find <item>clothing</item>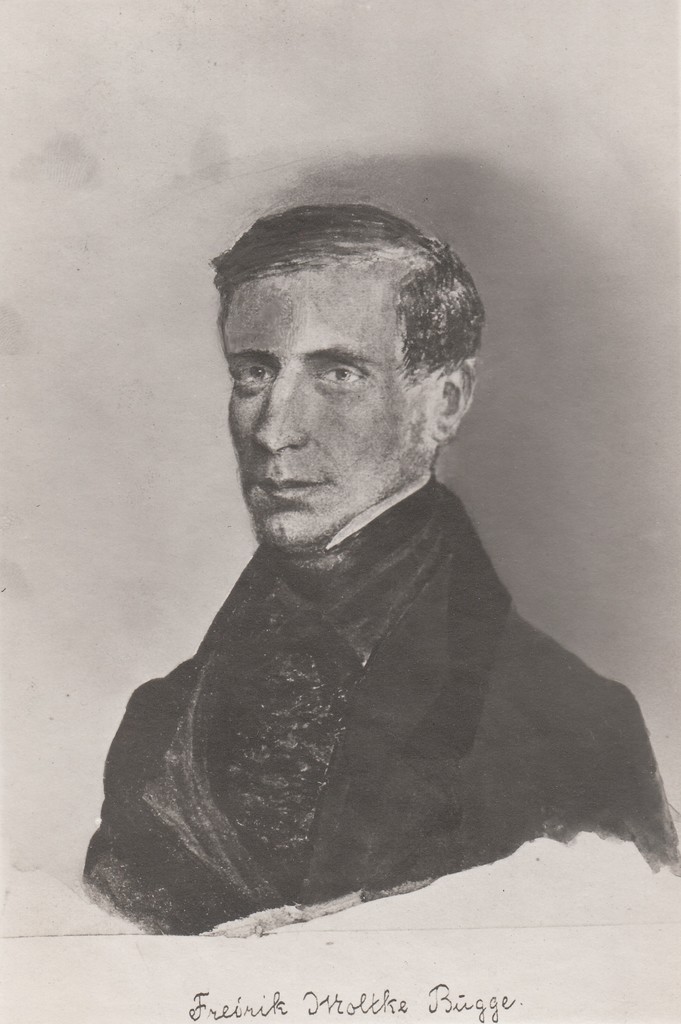
x1=117, y1=468, x2=600, y2=941
